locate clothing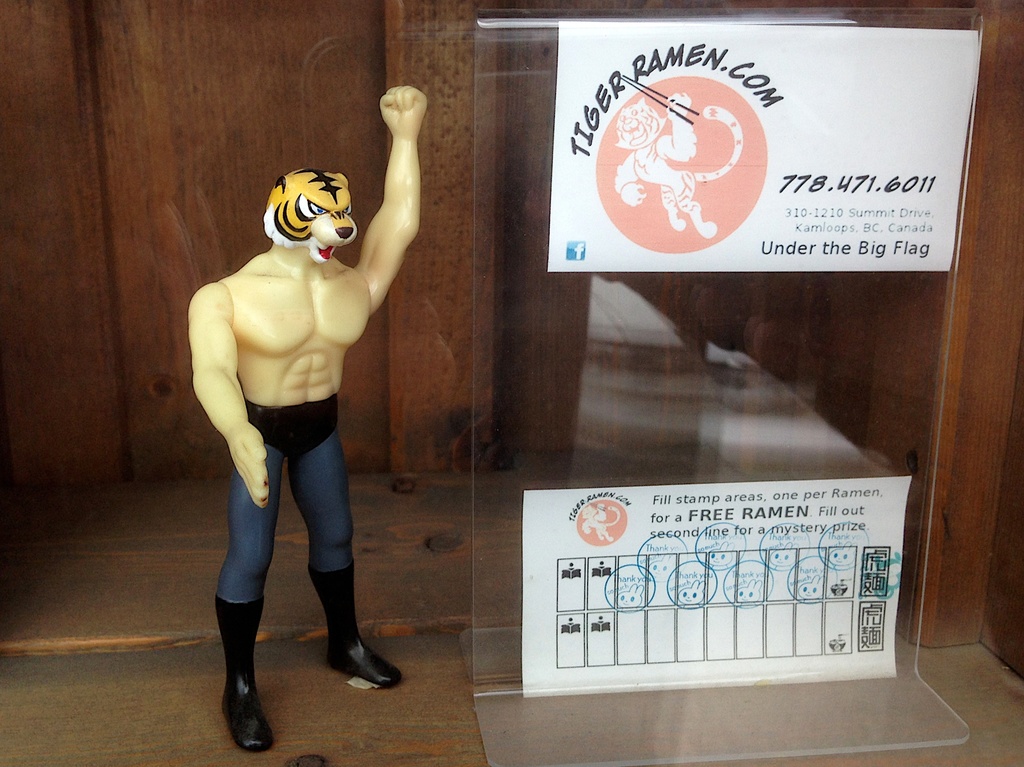
Rect(217, 393, 353, 603)
